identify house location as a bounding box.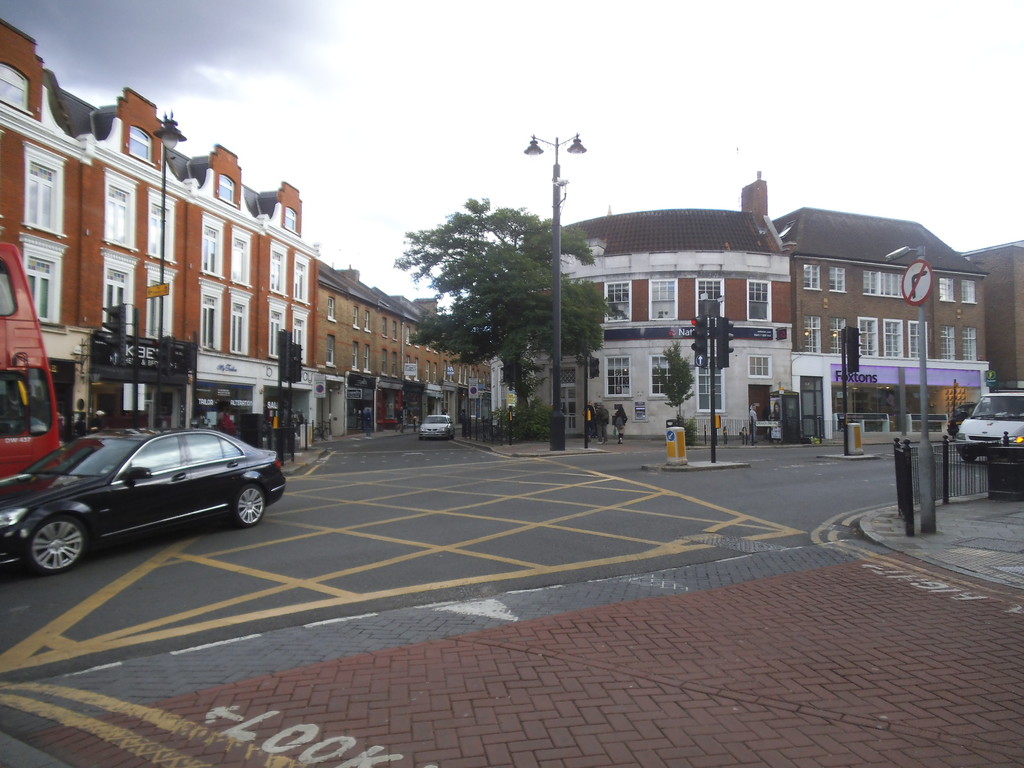
[460, 312, 493, 420].
